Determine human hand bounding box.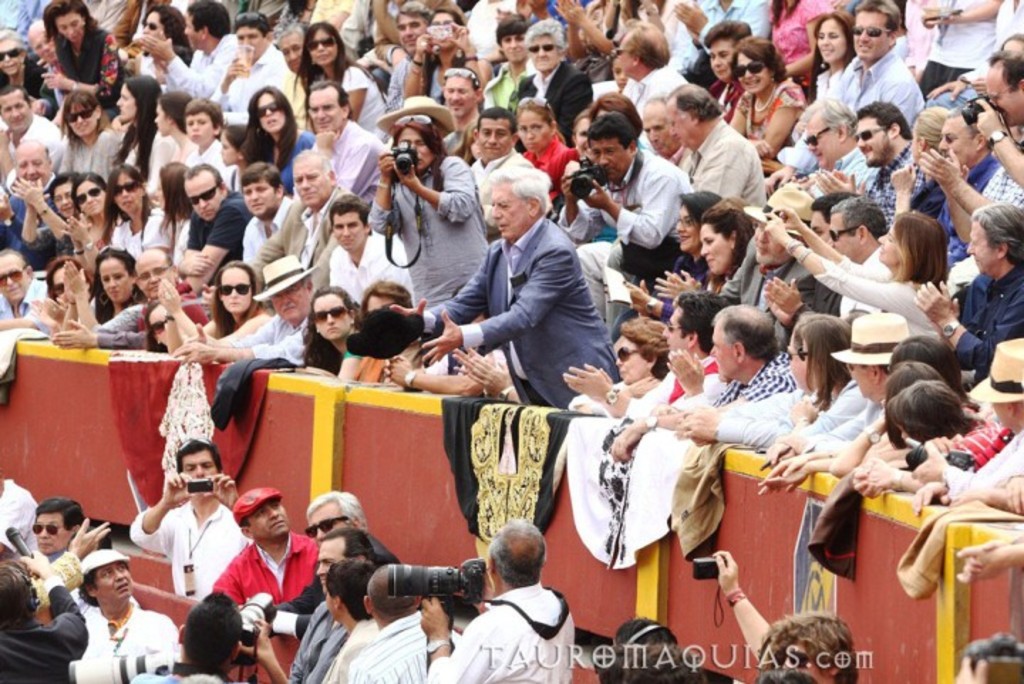
Determined: rect(680, 401, 721, 444).
